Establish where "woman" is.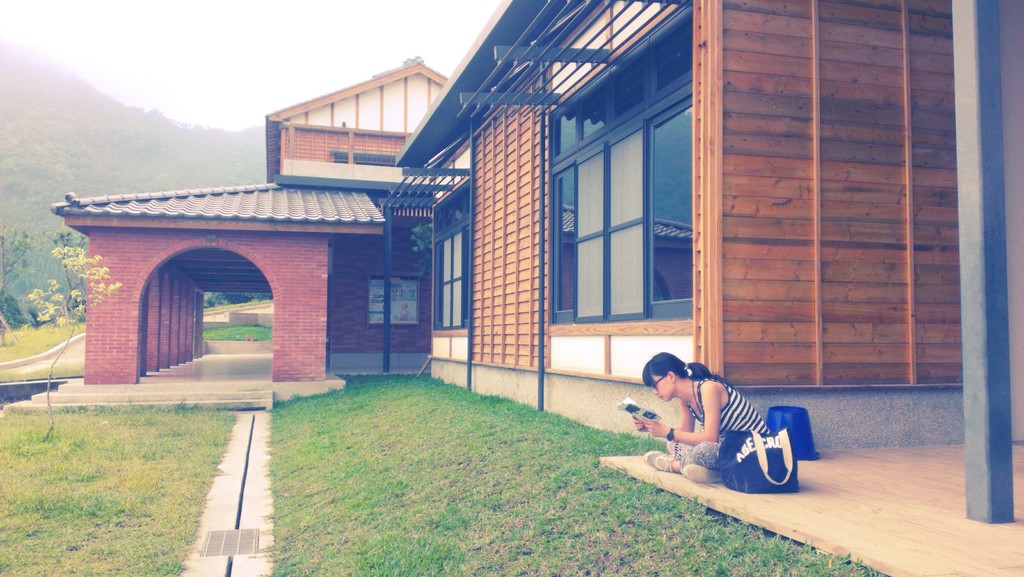
Established at {"left": 628, "top": 345, "right": 780, "bottom": 484}.
